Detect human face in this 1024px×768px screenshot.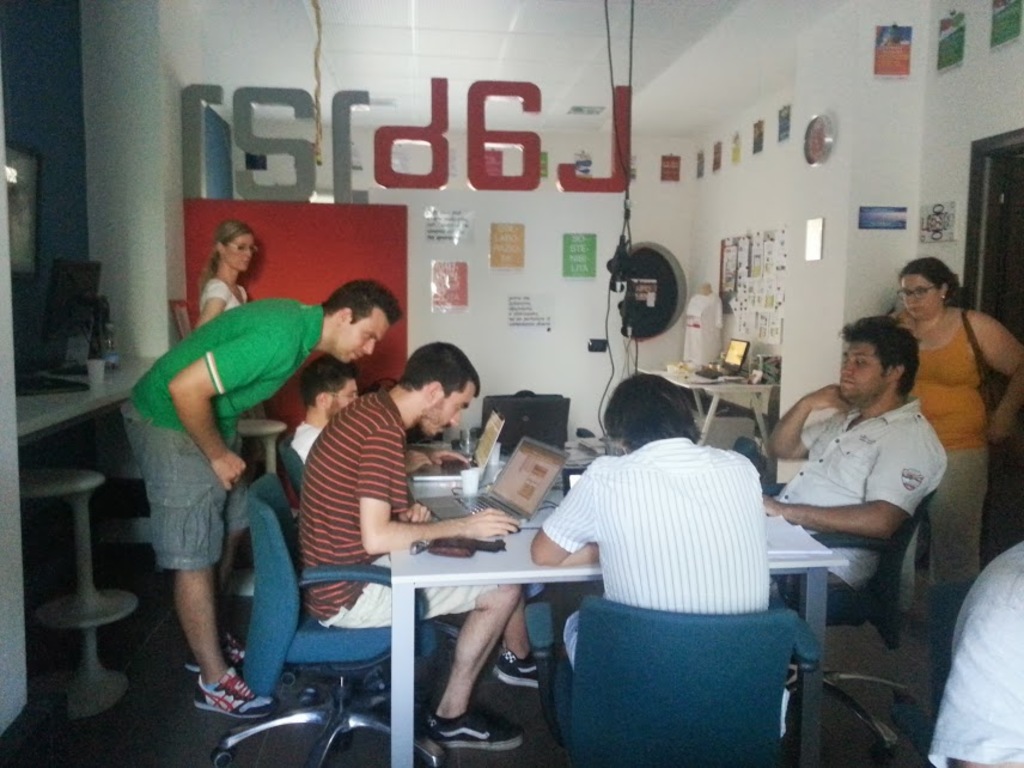
Detection: 324/373/365/414.
